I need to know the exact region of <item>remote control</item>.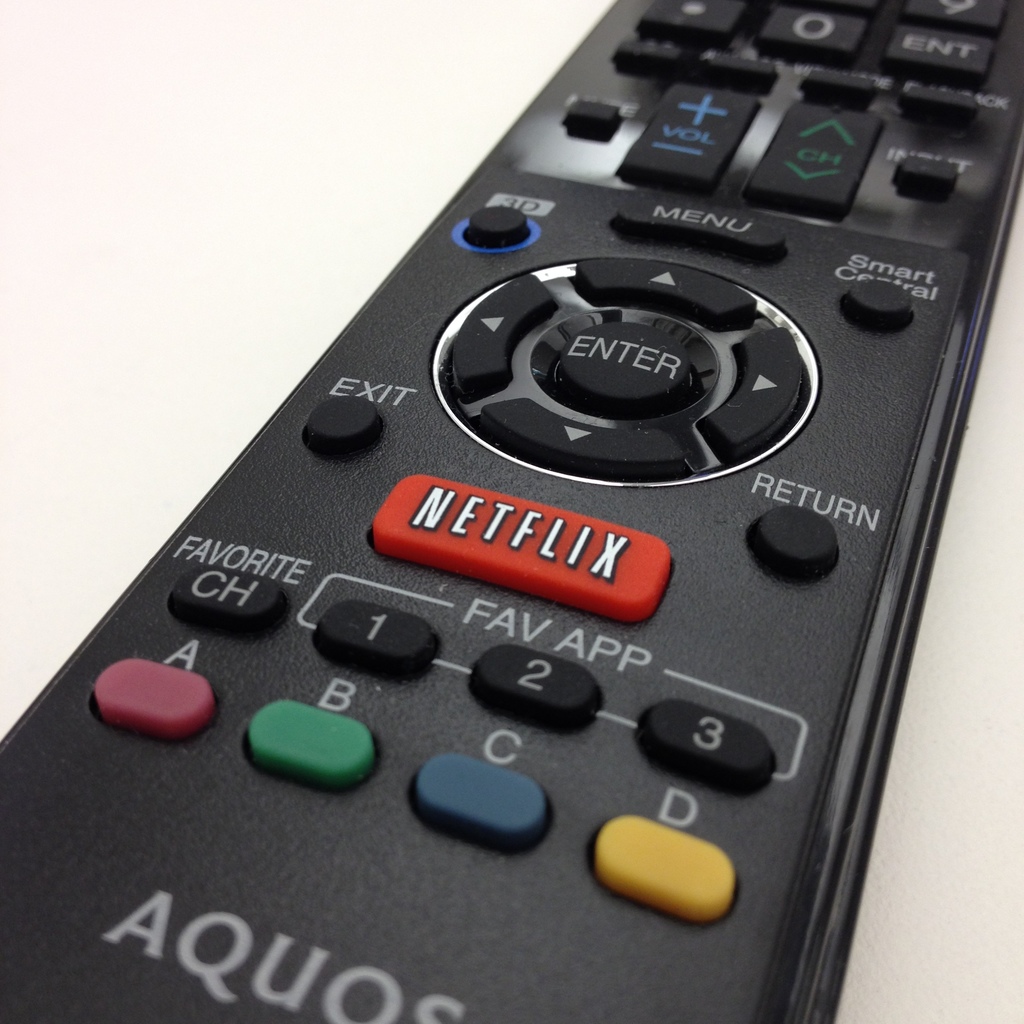
Region: [x1=0, y1=0, x2=1023, y2=1023].
